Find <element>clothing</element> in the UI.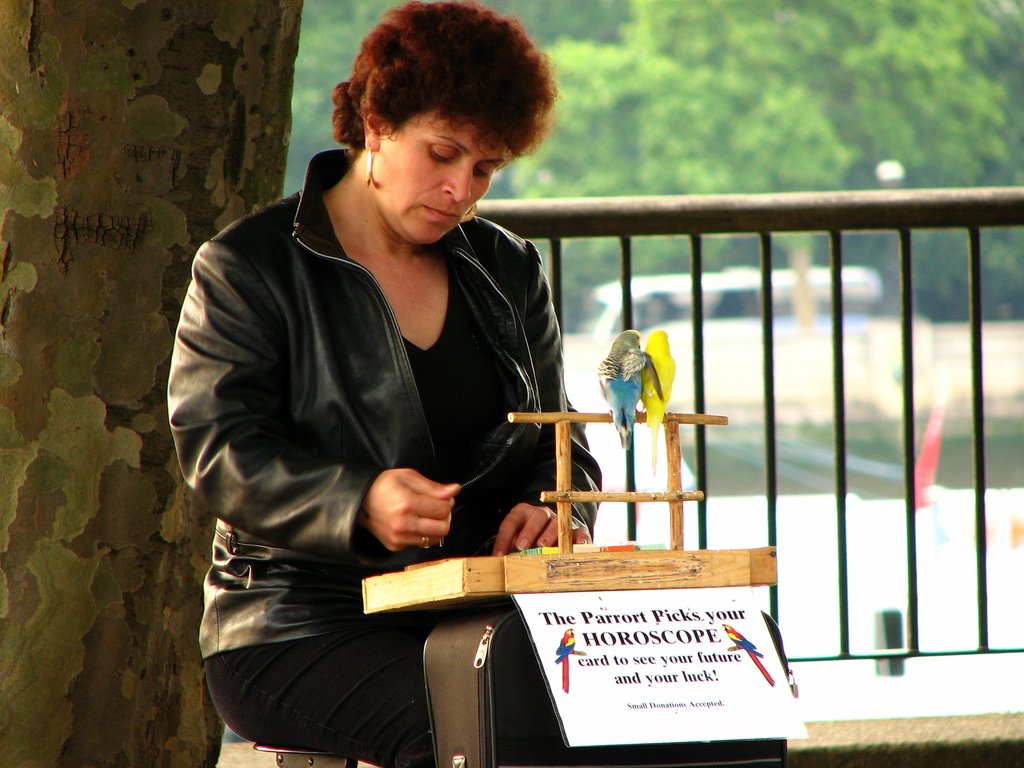
UI element at (x1=163, y1=136, x2=685, y2=767).
